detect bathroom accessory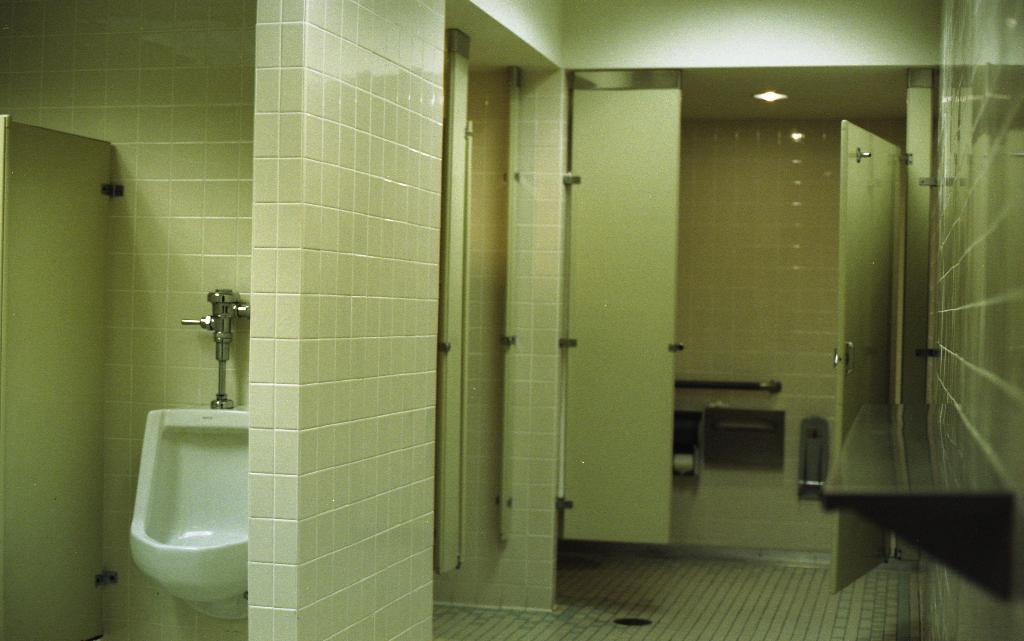
[670,376,784,391]
